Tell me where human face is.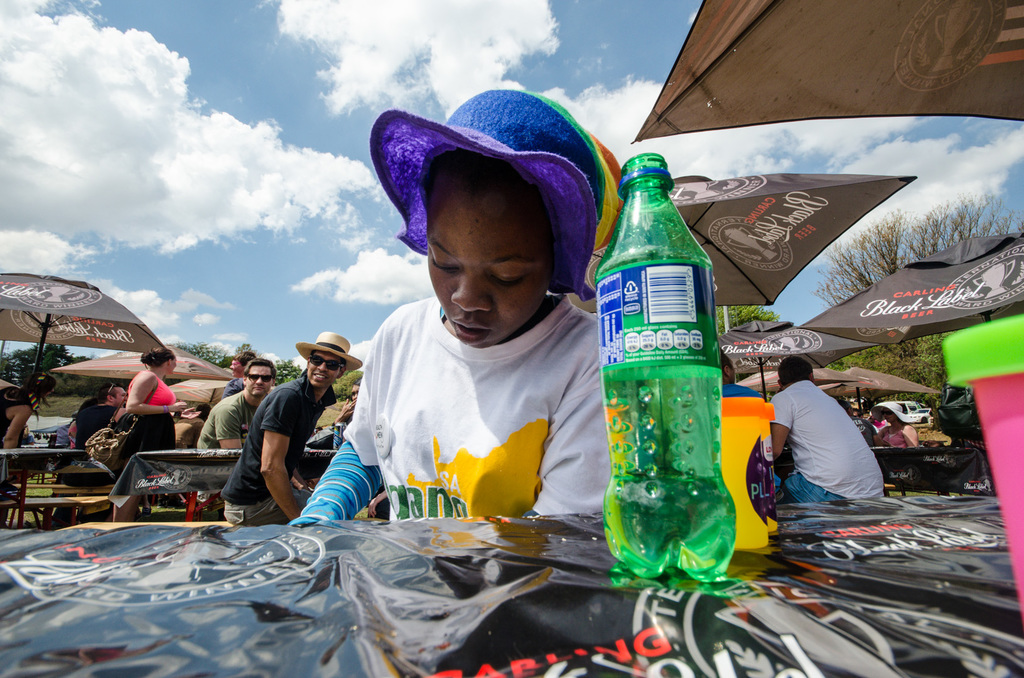
human face is at detection(221, 359, 241, 389).
